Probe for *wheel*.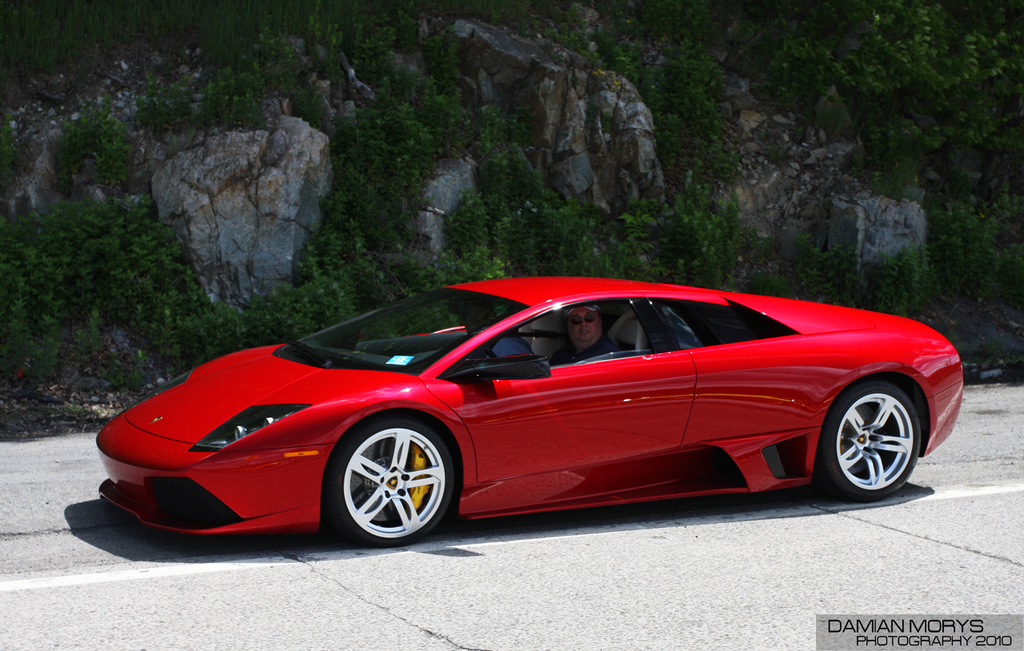
Probe result: [left=322, top=413, right=458, bottom=542].
